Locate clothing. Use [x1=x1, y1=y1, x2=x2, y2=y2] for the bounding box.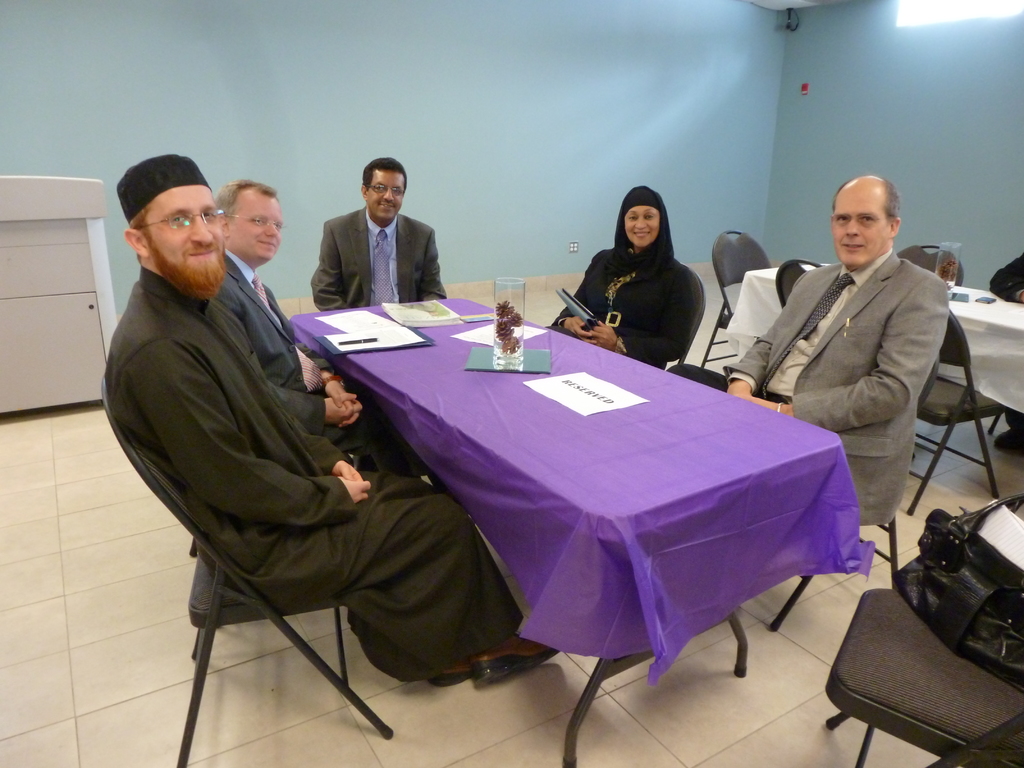
[x1=308, y1=214, x2=445, y2=314].
